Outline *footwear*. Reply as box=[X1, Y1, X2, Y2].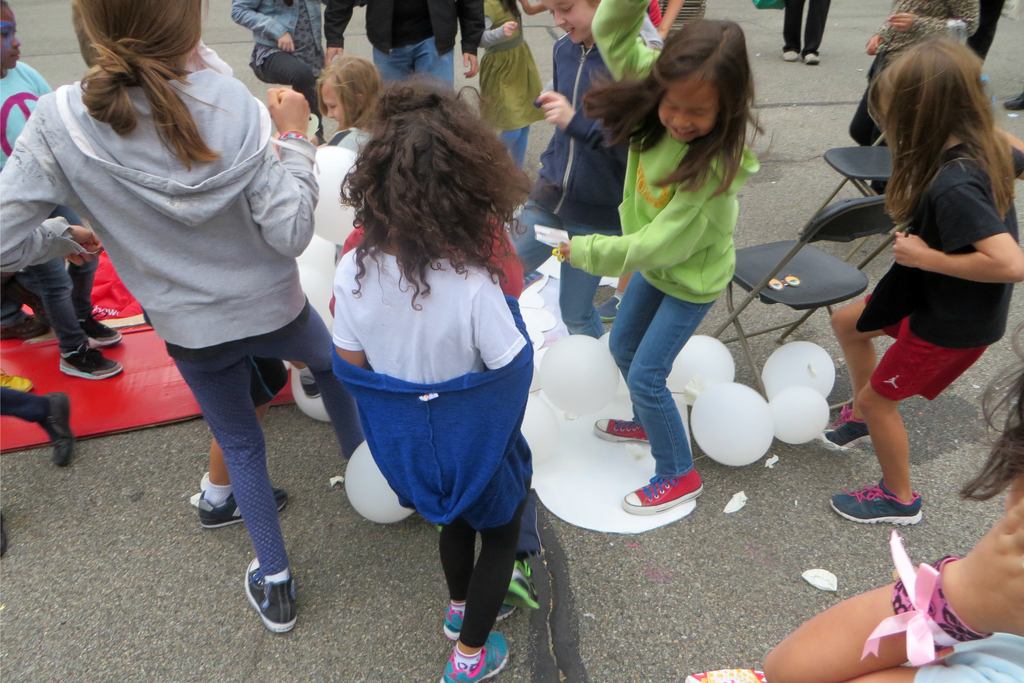
box=[804, 55, 820, 67].
